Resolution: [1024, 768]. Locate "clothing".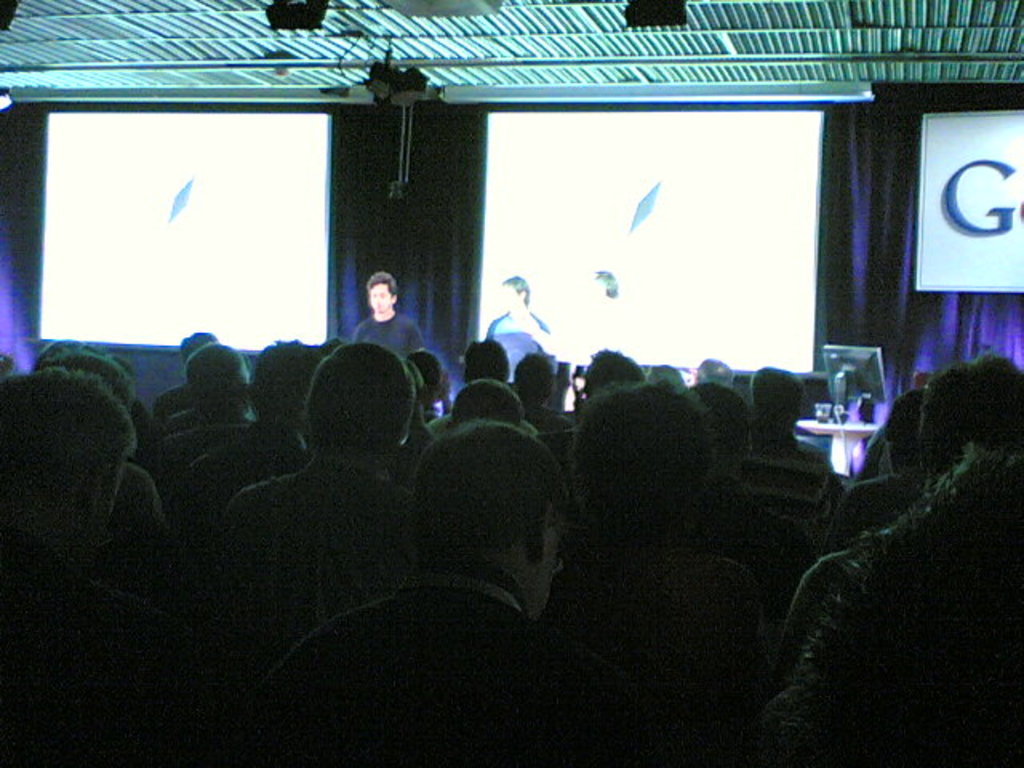
299,563,638,763.
